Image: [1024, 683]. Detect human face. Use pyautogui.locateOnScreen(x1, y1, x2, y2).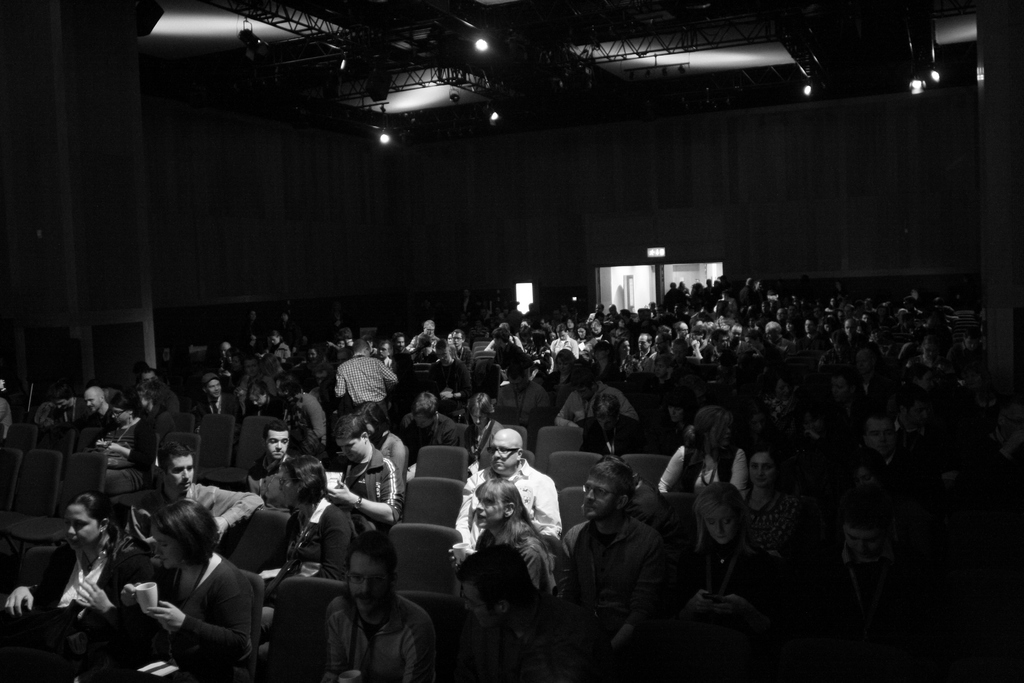
pyautogui.locateOnScreen(749, 459, 779, 481).
